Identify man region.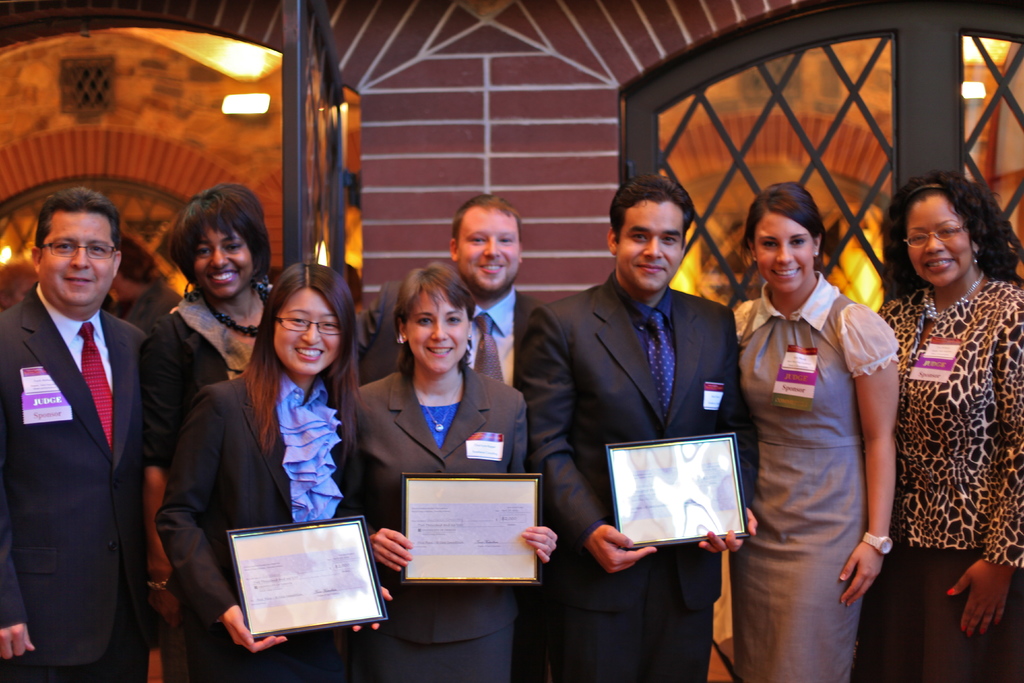
Region: {"left": 359, "top": 192, "right": 553, "bottom": 390}.
